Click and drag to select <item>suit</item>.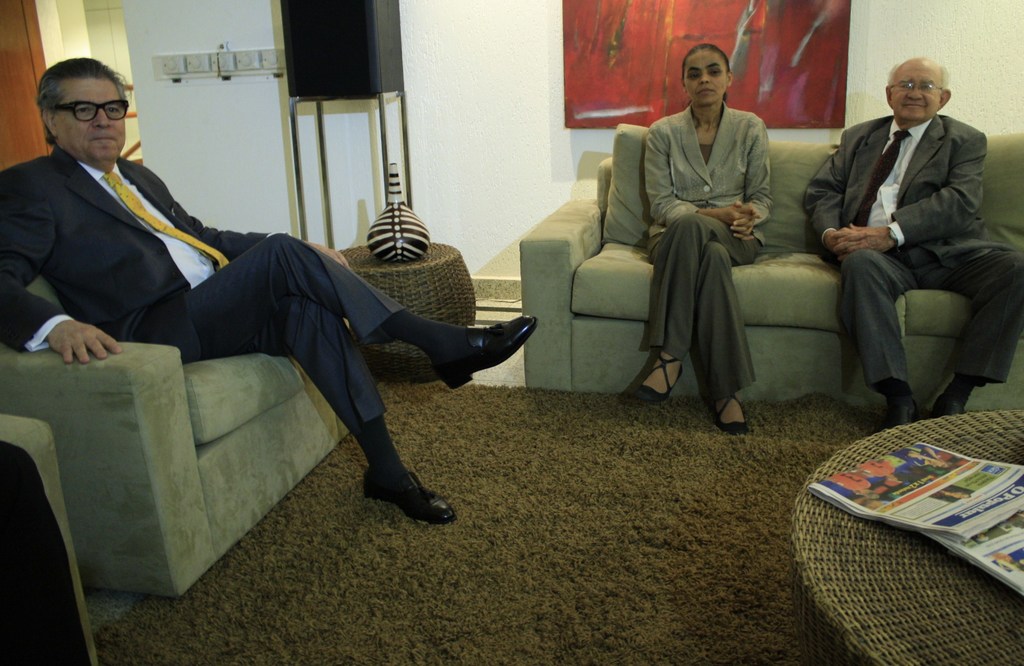
Selection: region(640, 104, 774, 401).
